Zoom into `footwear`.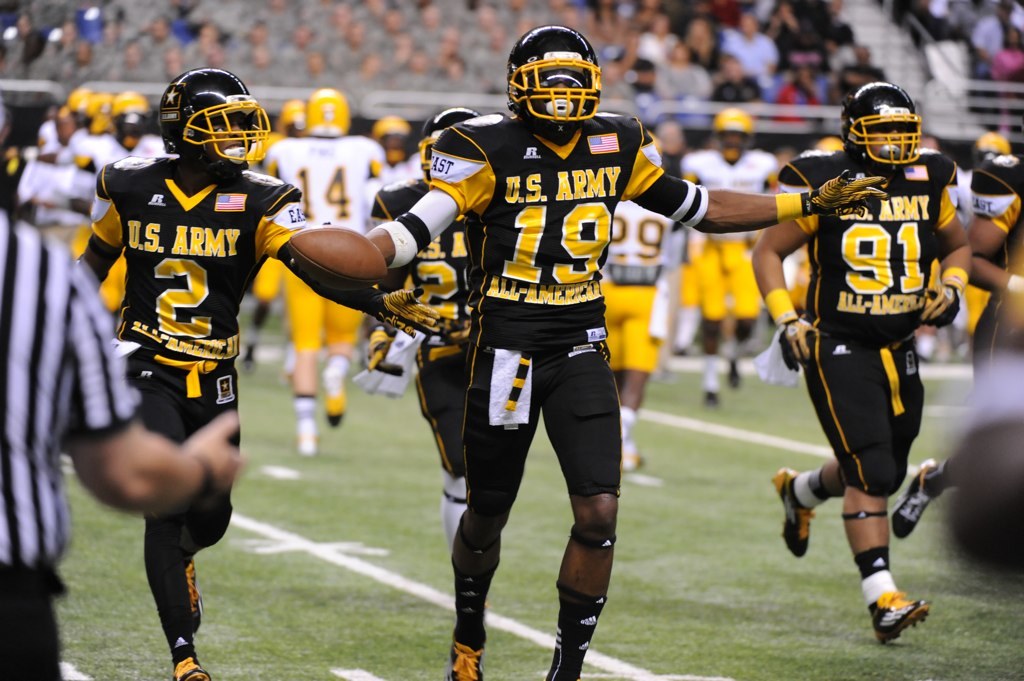
Zoom target: BBox(324, 376, 350, 426).
